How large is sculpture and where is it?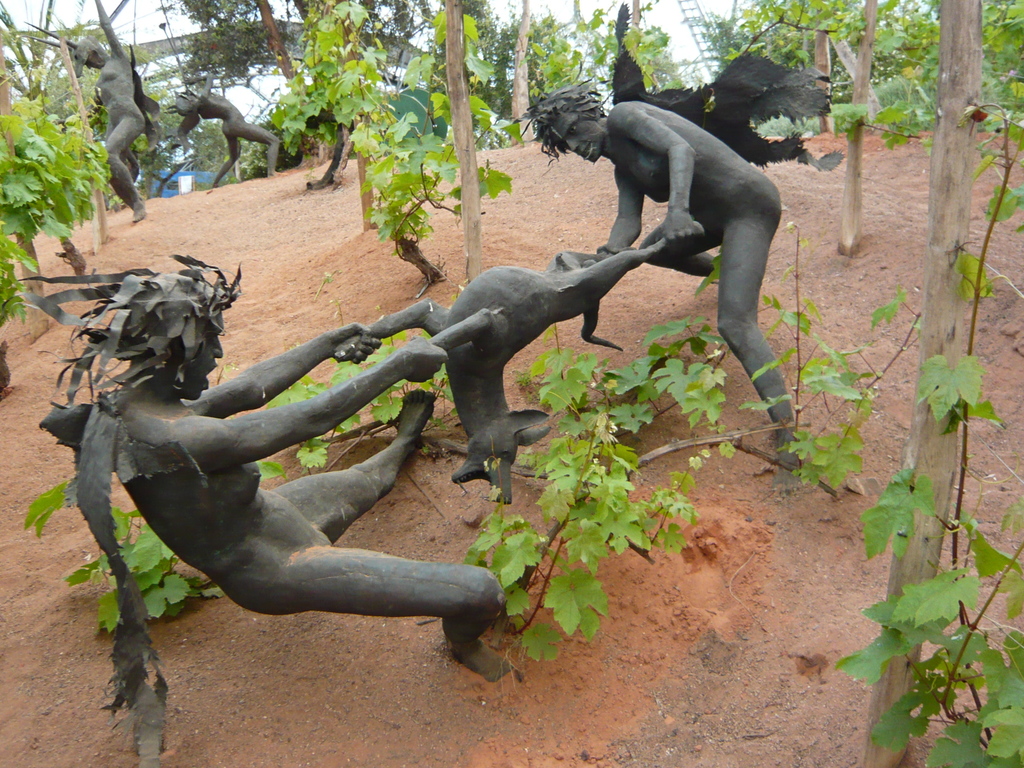
Bounding box: BBox(509, 1, 845, 482).
